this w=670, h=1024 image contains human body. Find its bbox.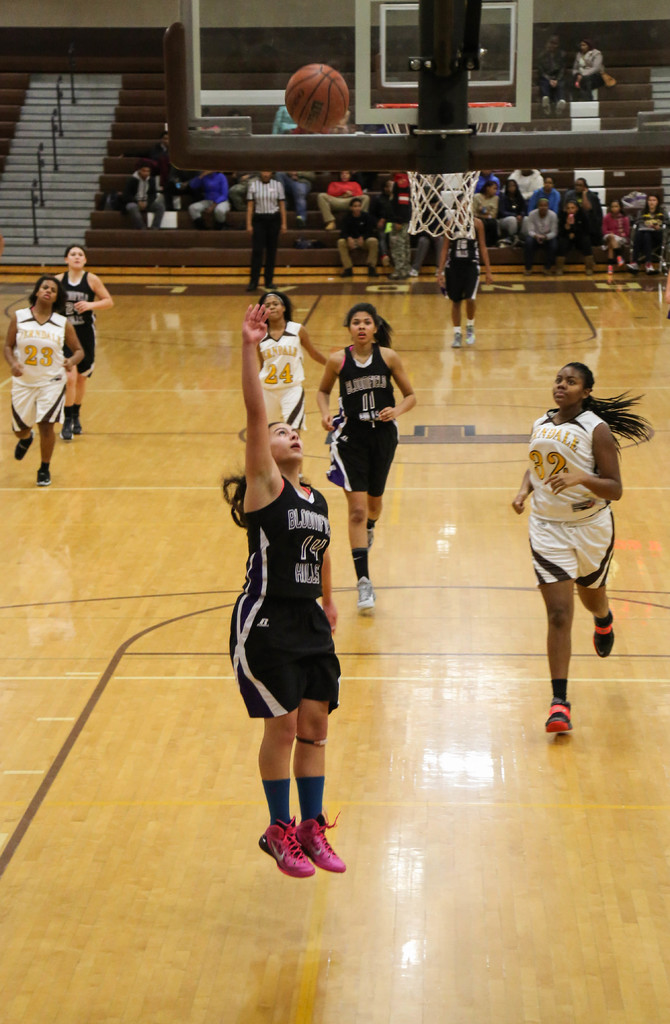
516/351/635/730.
